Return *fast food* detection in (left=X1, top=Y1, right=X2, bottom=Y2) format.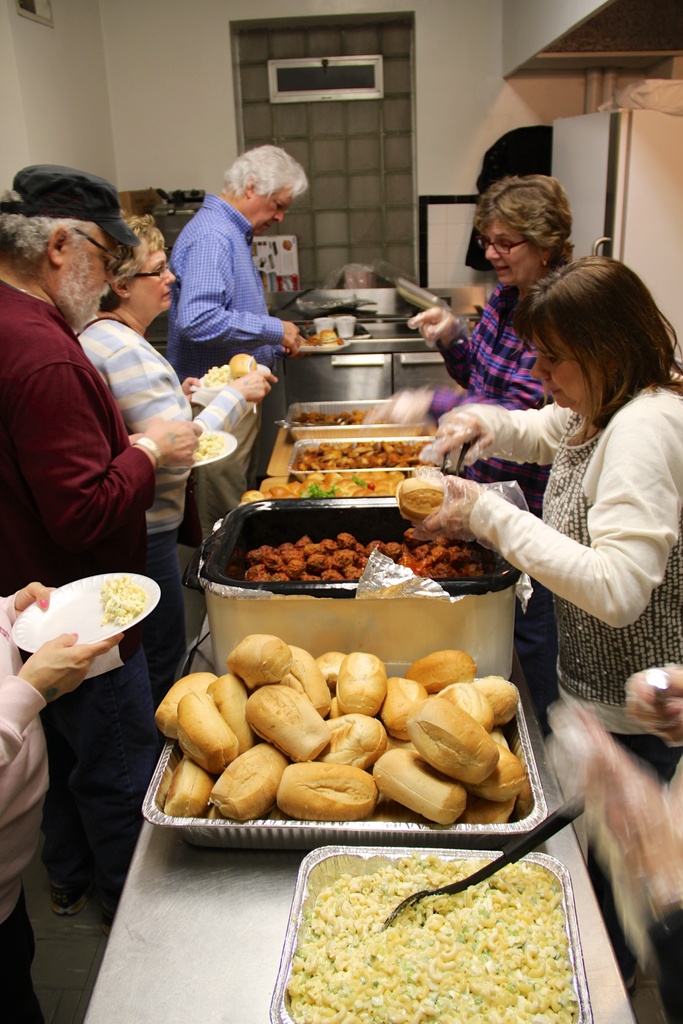
(left=233, top=337, right=254, bottom=371).
